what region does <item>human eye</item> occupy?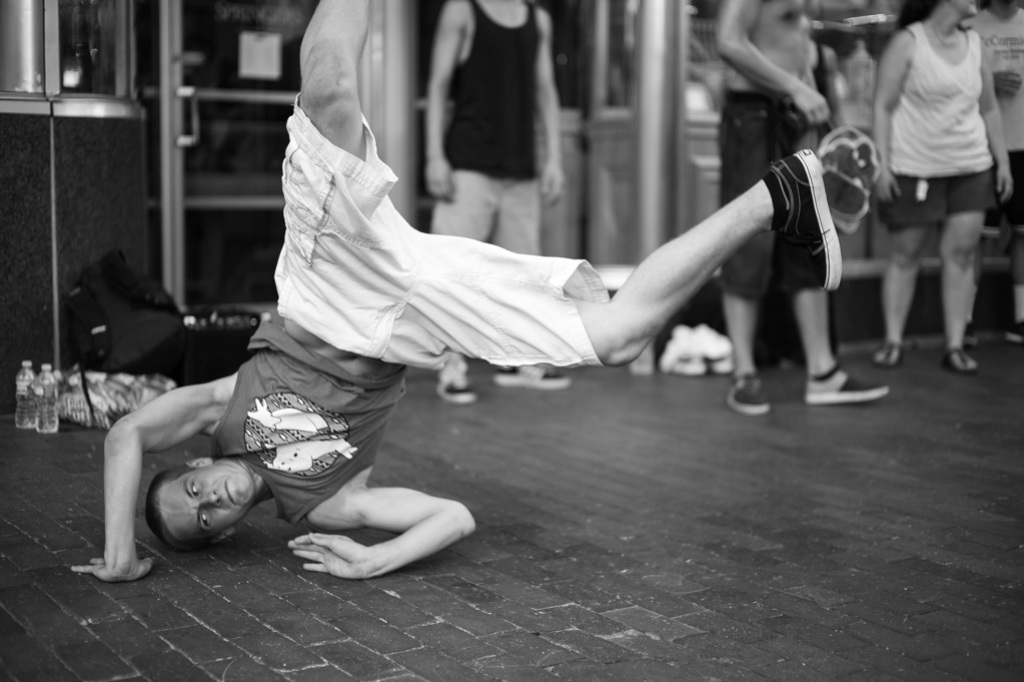
189, 481, 203, 497.
